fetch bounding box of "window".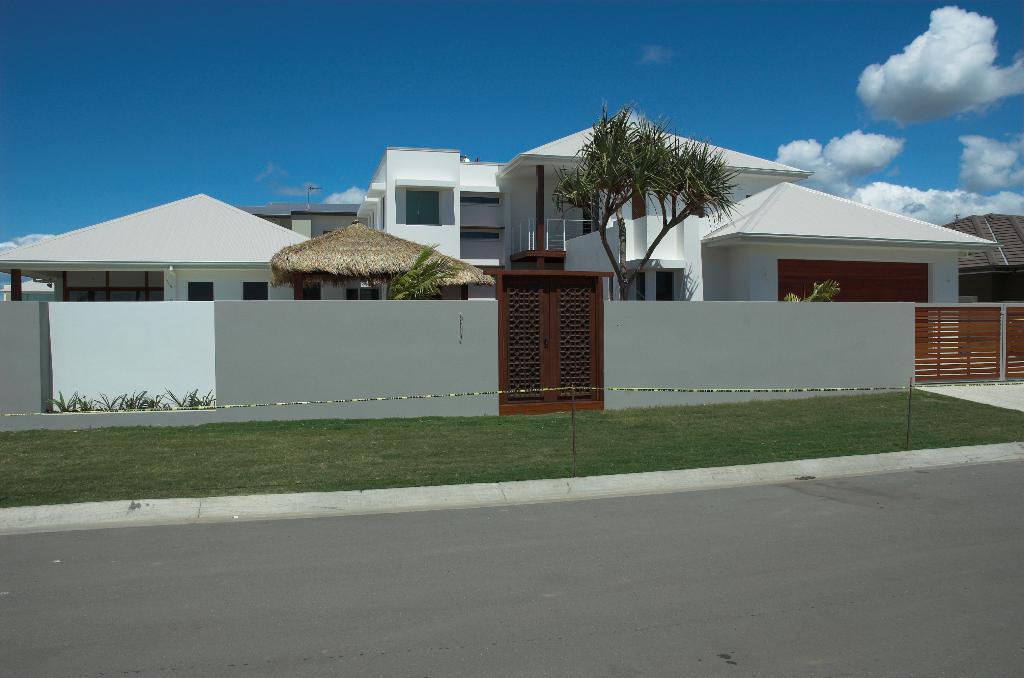
Bbox: bbox(188, 278, 216, 297).
